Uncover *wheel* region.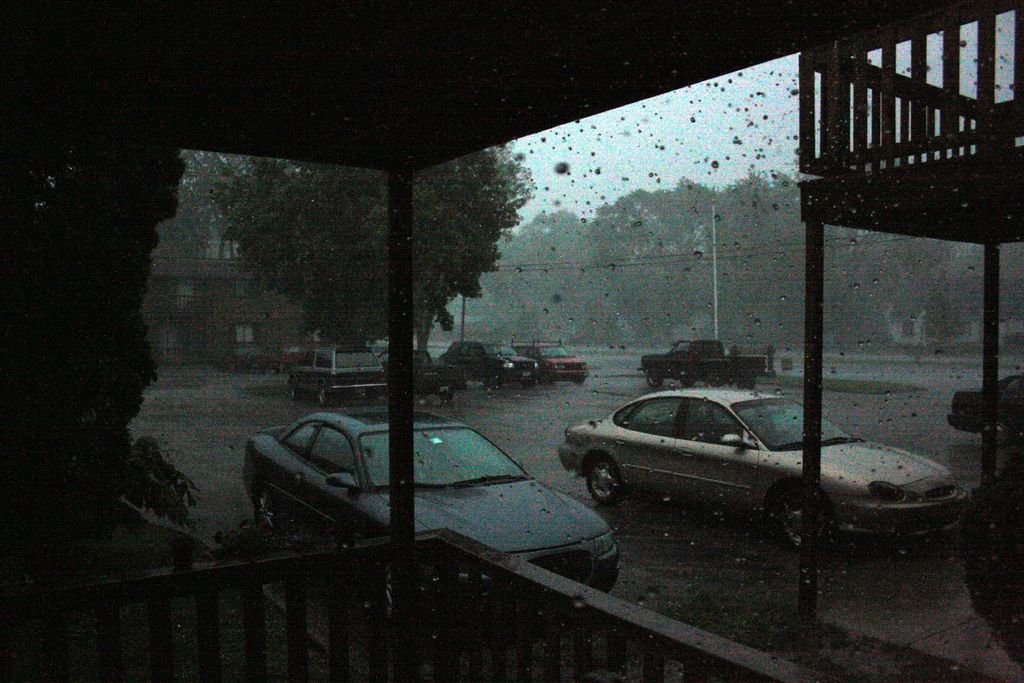
Uncovered: x1=366, y1=572, x2=408, y2=628.
